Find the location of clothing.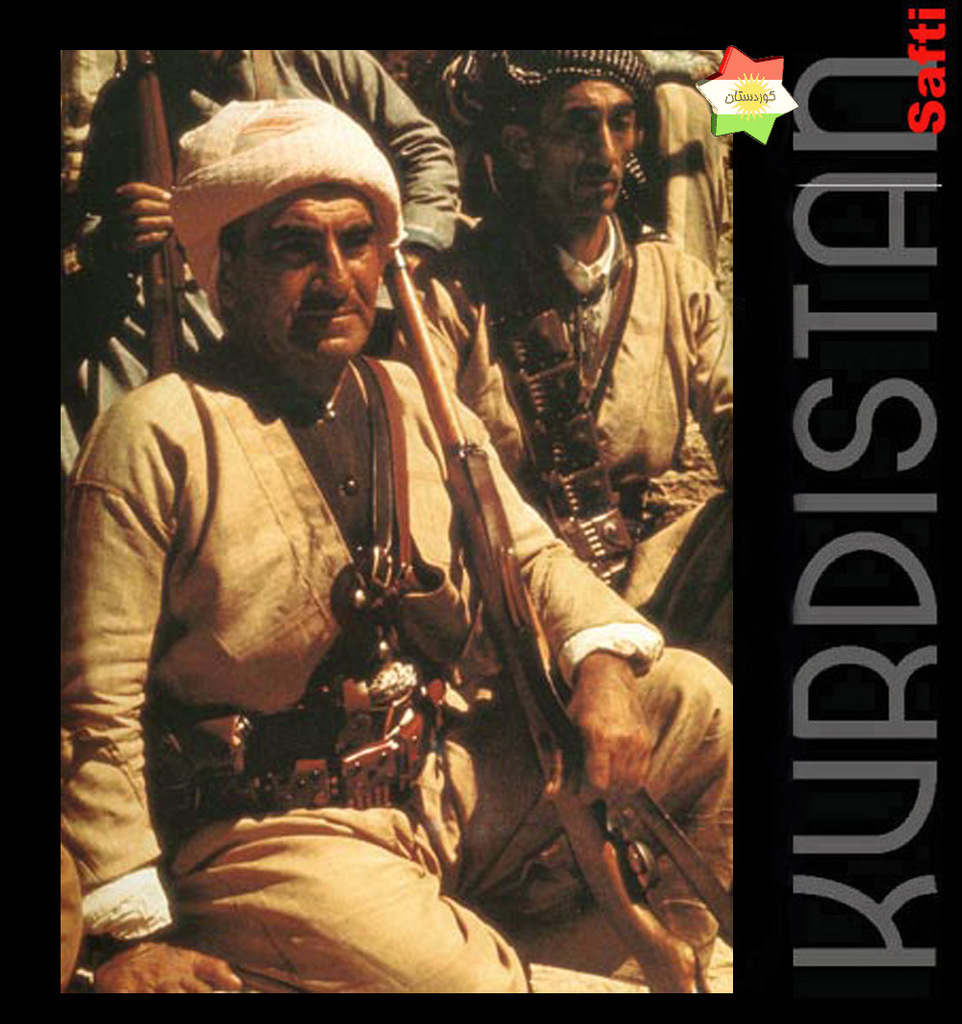
Location: {"left": 52, "top": 318, "right": 731, "bottom": 988}.
